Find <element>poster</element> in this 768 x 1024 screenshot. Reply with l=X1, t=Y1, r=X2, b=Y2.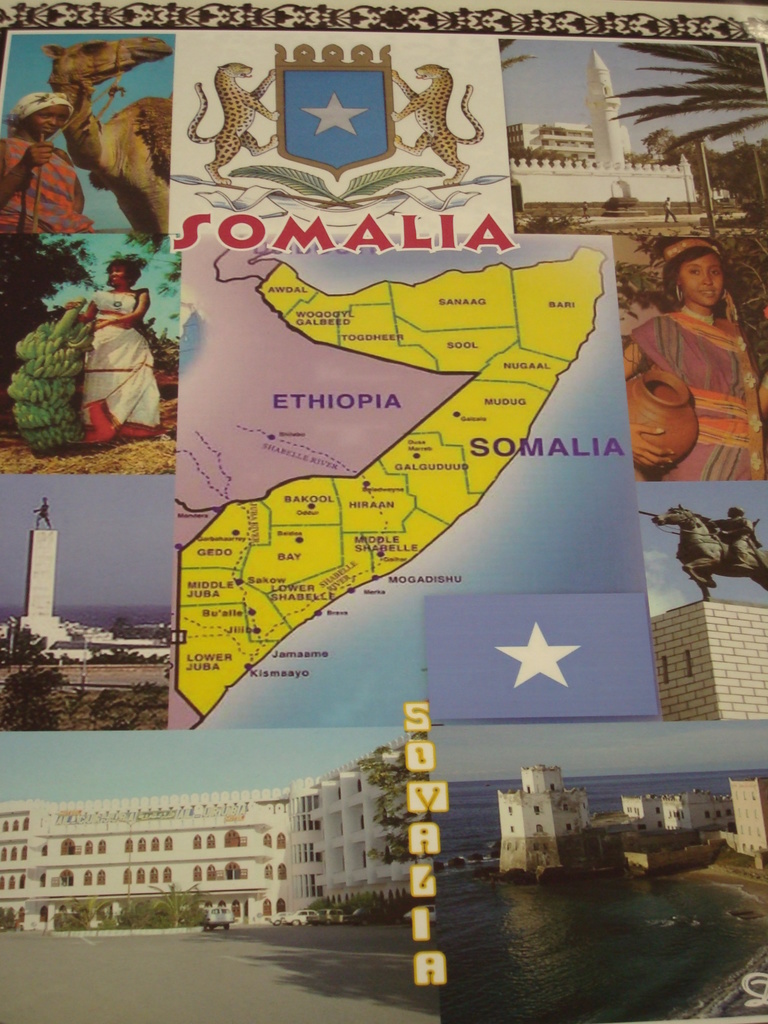
l=0, t=0, r=767, b=1023.
